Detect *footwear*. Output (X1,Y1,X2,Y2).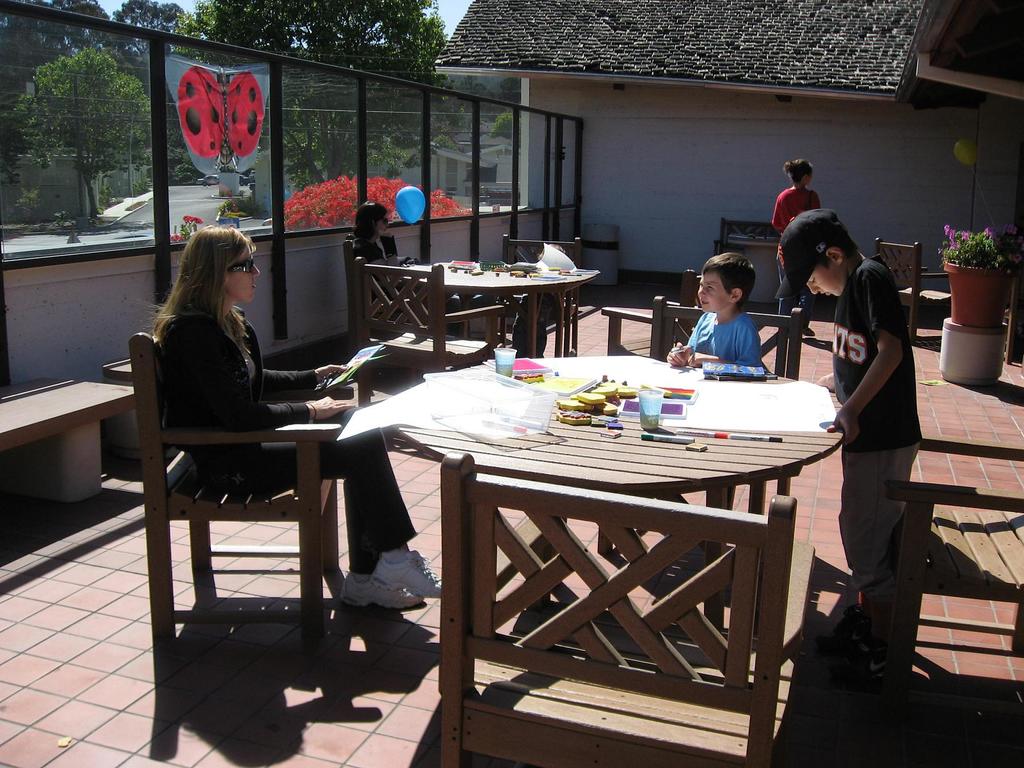
(828,607,876,664).
